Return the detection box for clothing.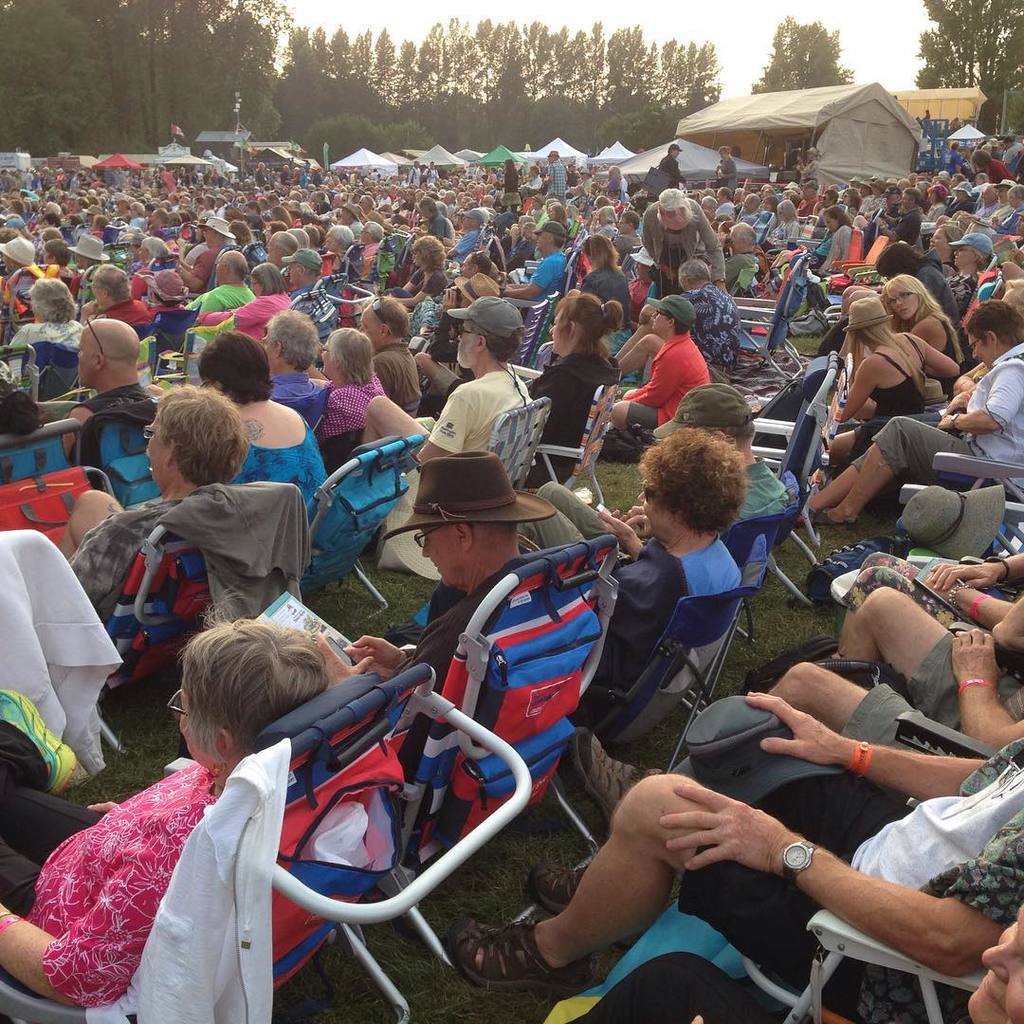
[x1=846, y1=292, x2=925, y2=455].
